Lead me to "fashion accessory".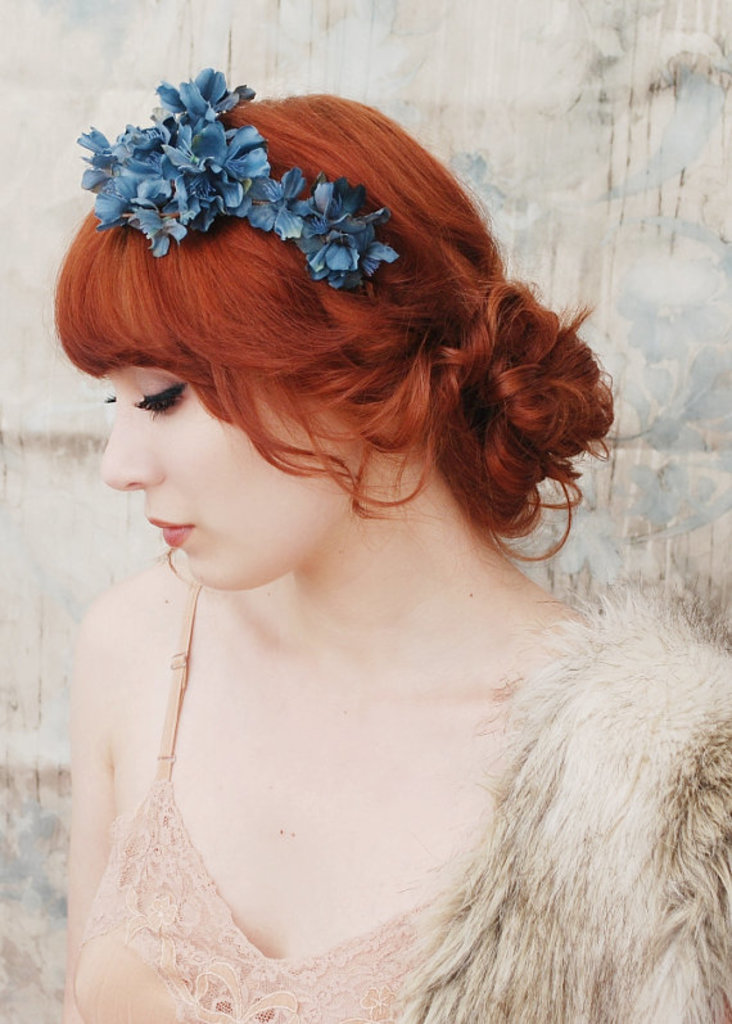
Lead to 73:69:403:292.
